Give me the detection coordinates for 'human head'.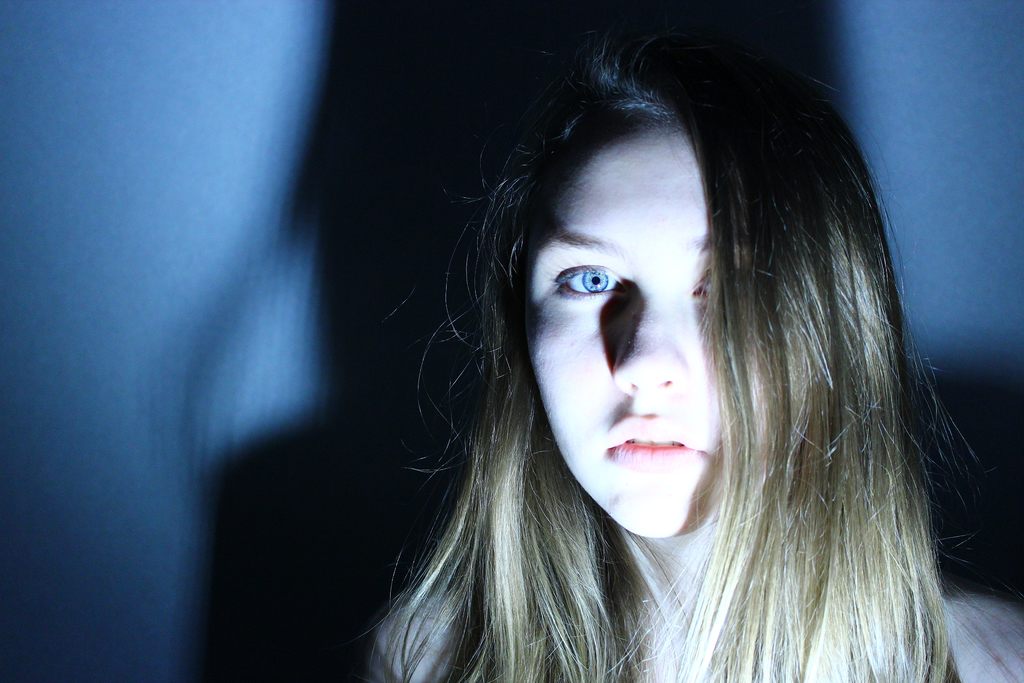
bbox=[502, 38, 872, 548].
